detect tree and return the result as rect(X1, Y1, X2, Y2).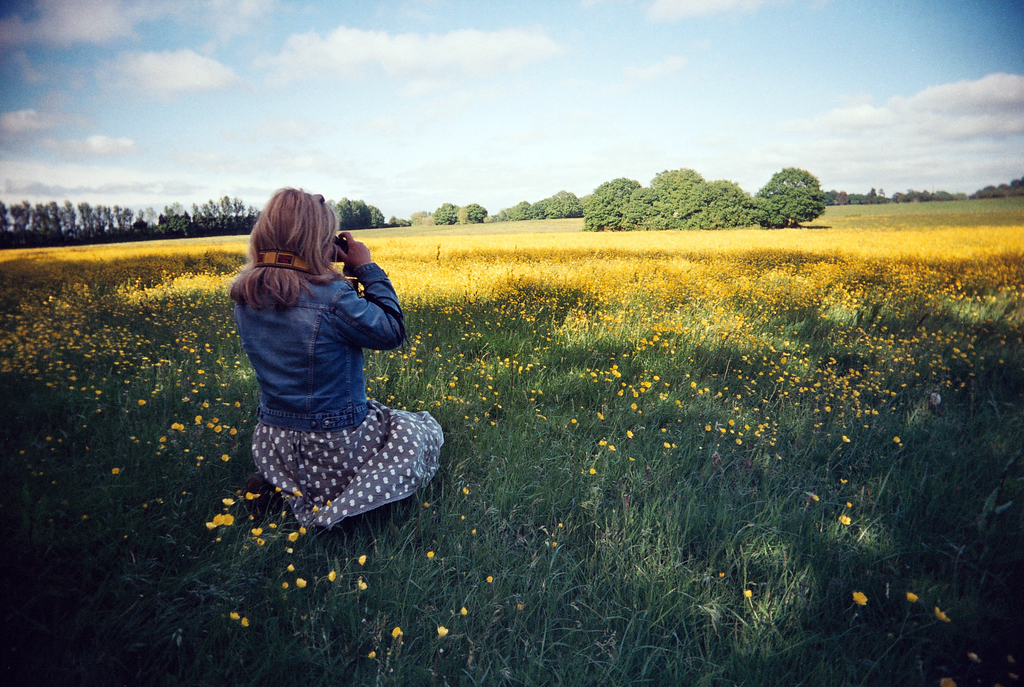
rect(132, 207, 164, 241).
